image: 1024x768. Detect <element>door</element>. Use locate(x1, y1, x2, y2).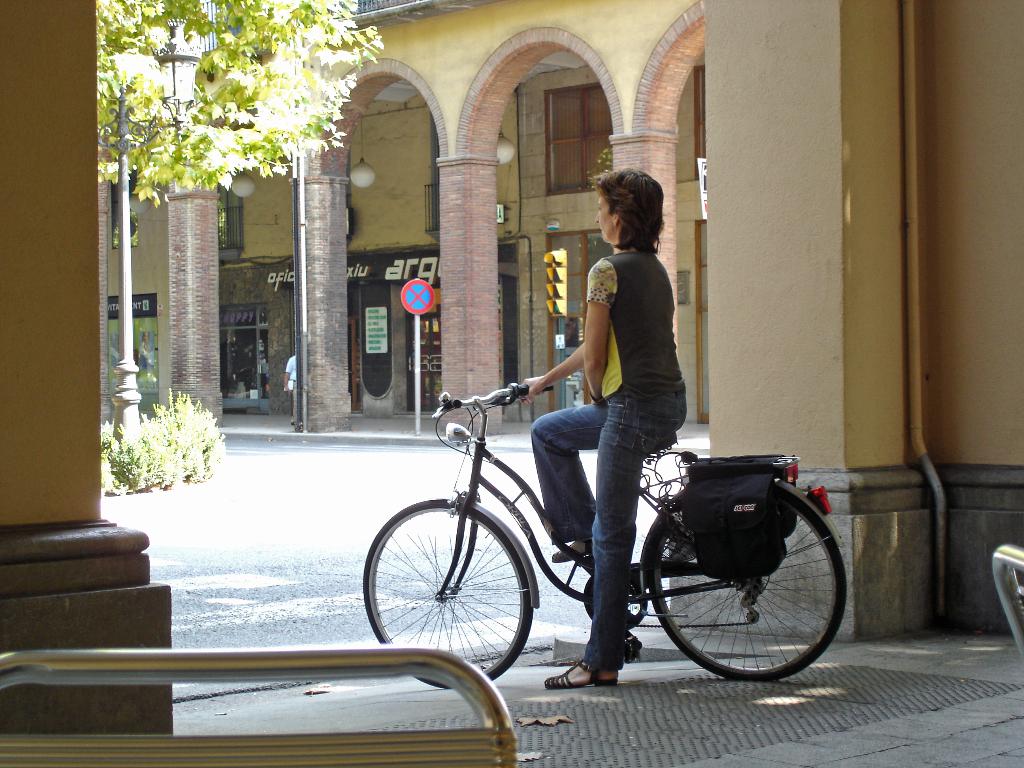
locate(410, 310, 444, 414).
